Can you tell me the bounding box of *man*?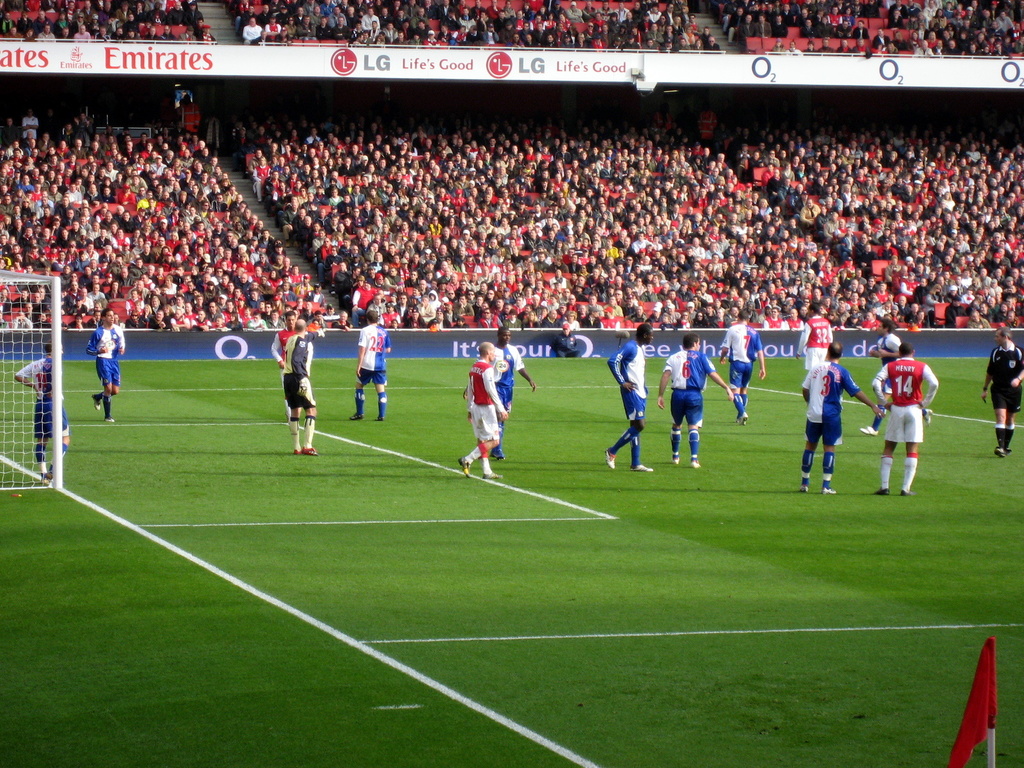
x1=779 y1=146 x2=791 y2=165.
